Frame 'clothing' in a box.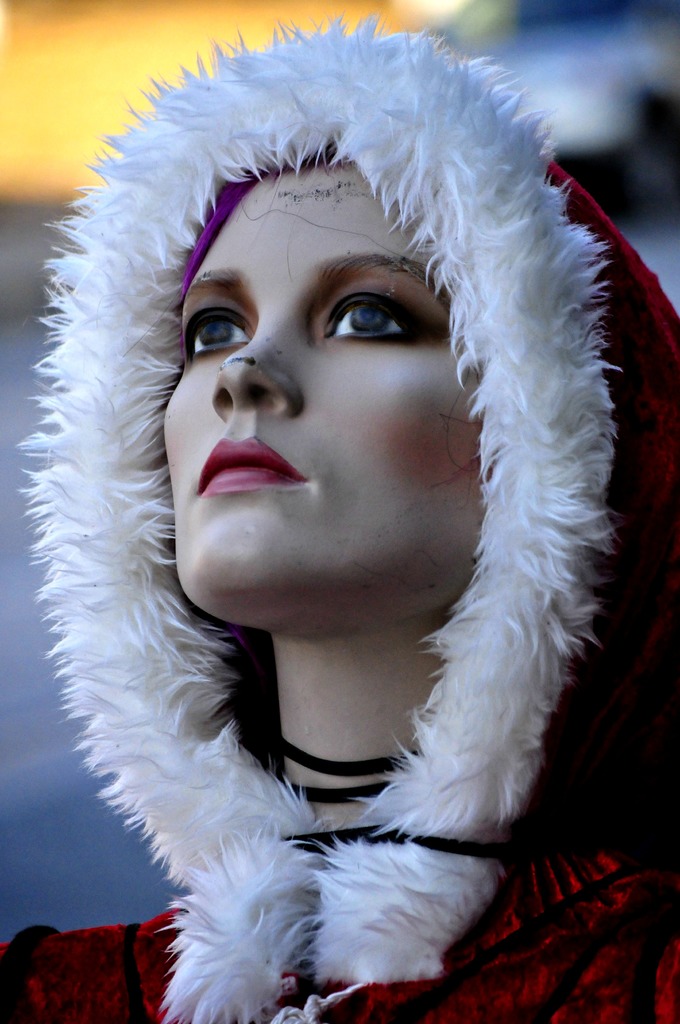
BBox(48, 160, 633, 989).
